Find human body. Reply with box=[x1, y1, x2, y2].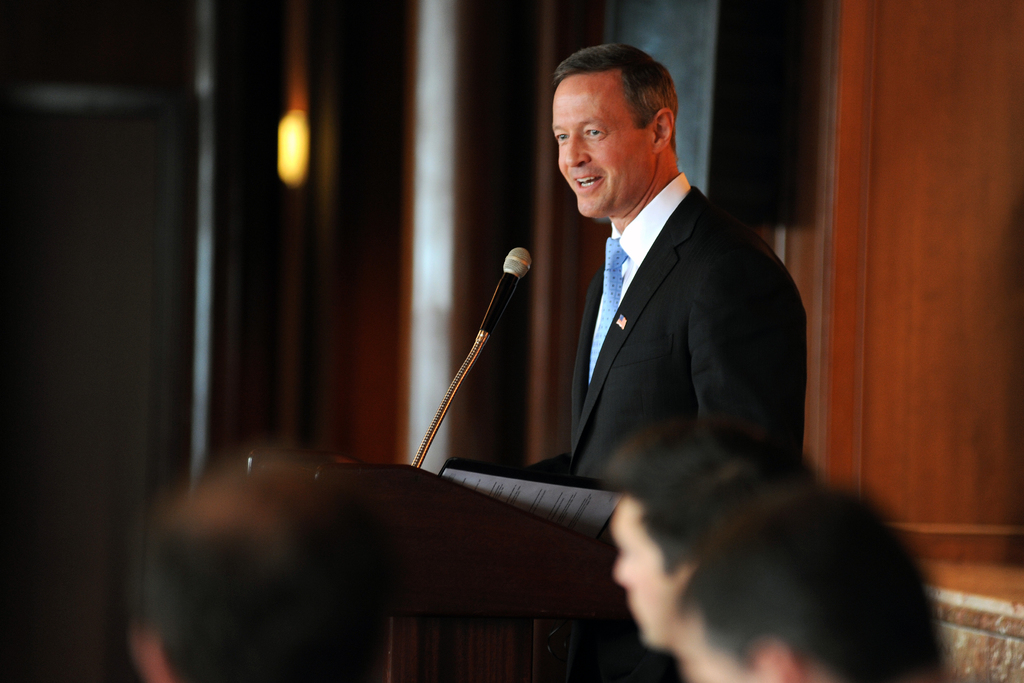
box=[452, 51, 801, 491].
